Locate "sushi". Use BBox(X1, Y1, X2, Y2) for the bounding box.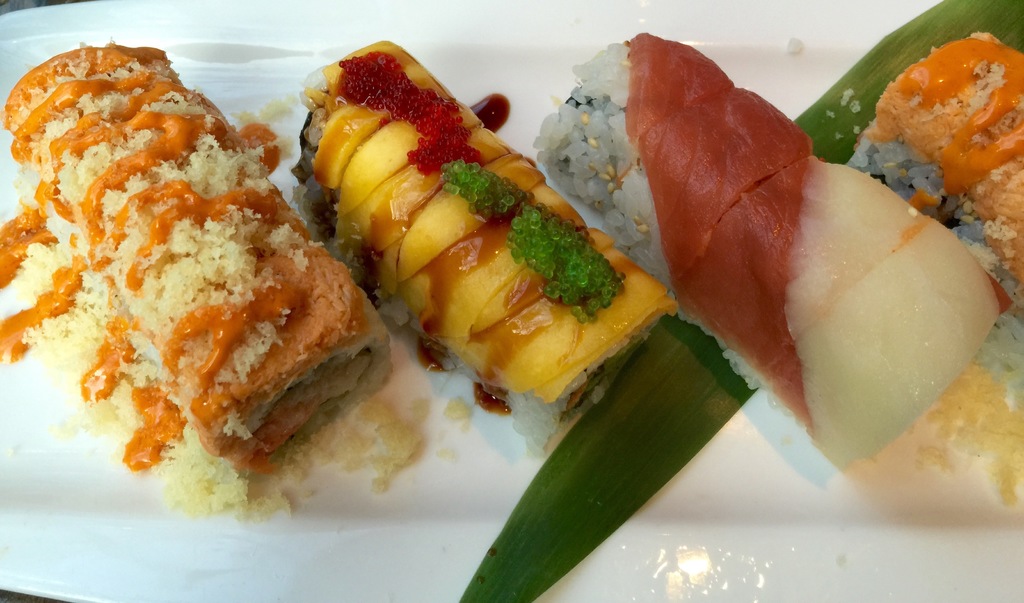
BBox(854, 37, 1020, 233).
